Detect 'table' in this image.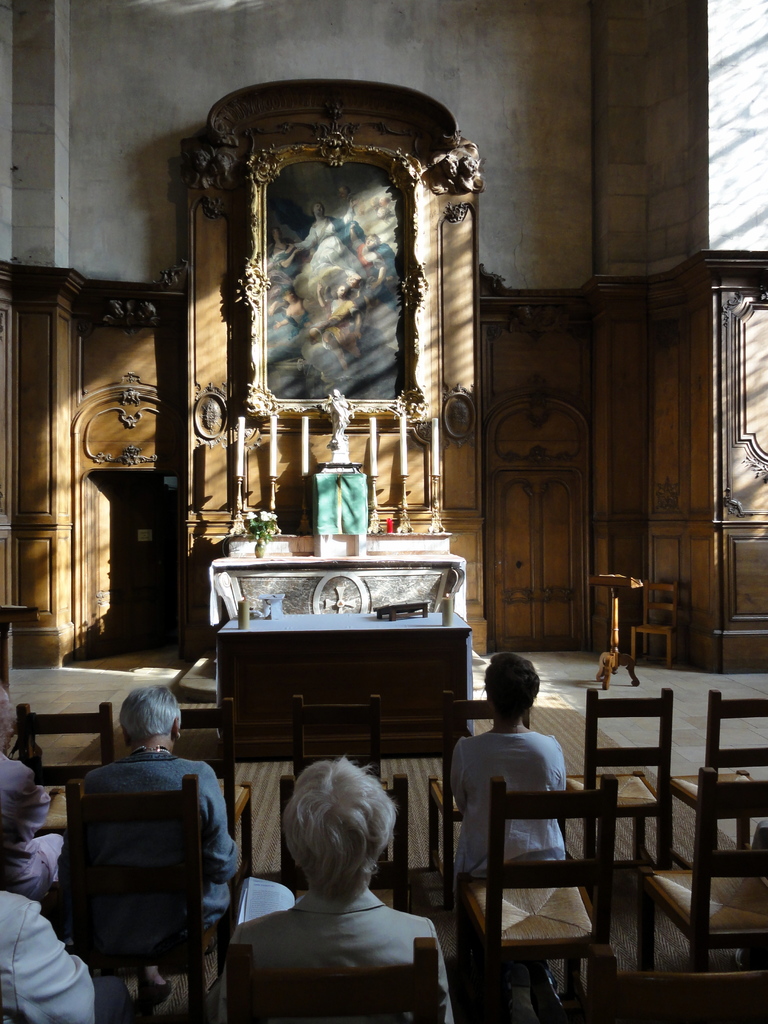
Detection: crop(212, 609, 475, 760).
